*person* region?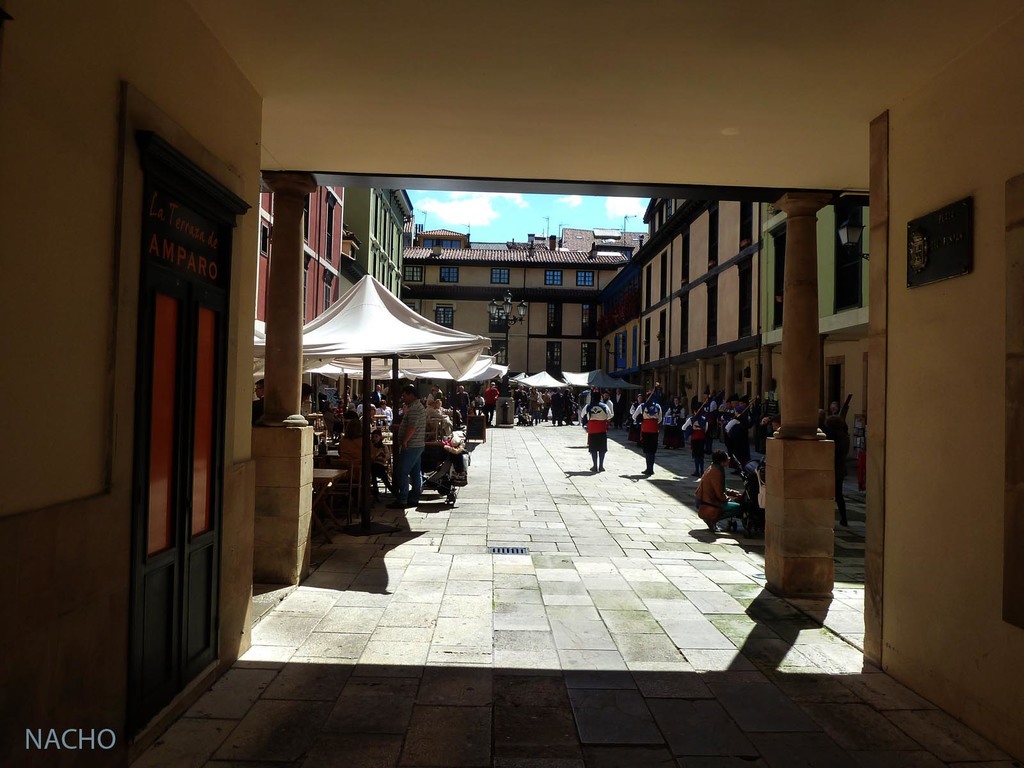
(left=681, top=405, right=710, bottom=476)
